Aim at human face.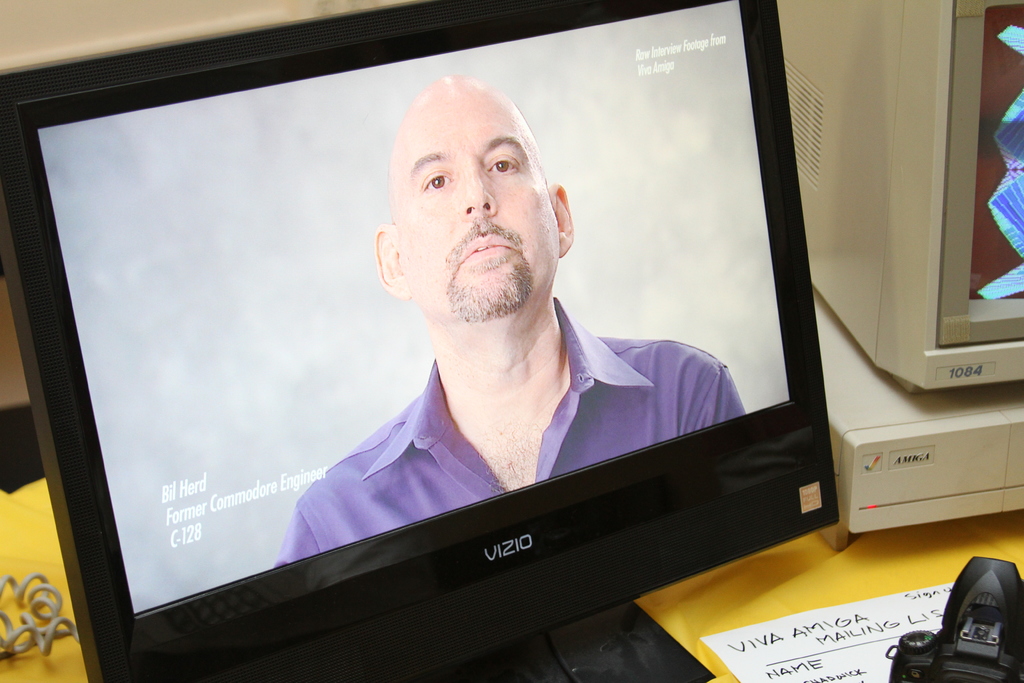
Aimed at <region>401, 84, 561, 313</region>.
